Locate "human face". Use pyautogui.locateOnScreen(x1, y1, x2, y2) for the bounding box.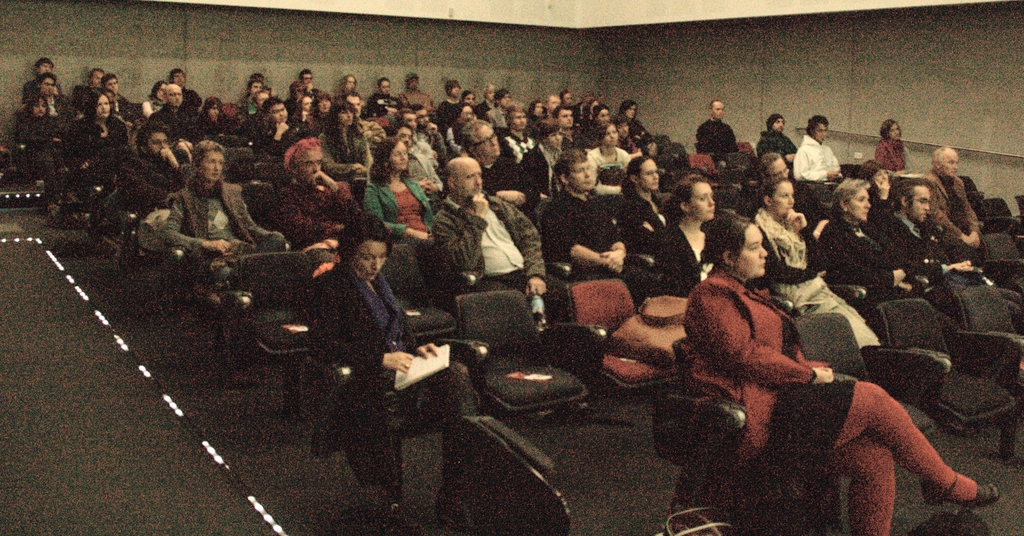
pyautogui.locateOnScreen(559, 108, 572, 127).
